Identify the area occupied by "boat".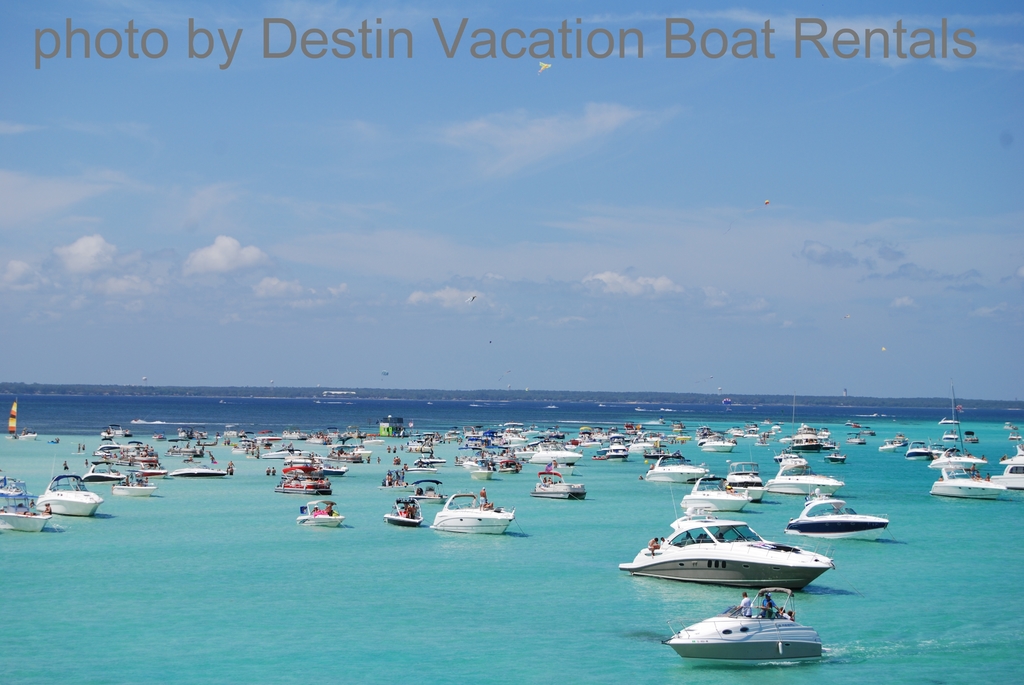
Area: <region>680, 479, 751, 509</region>.
